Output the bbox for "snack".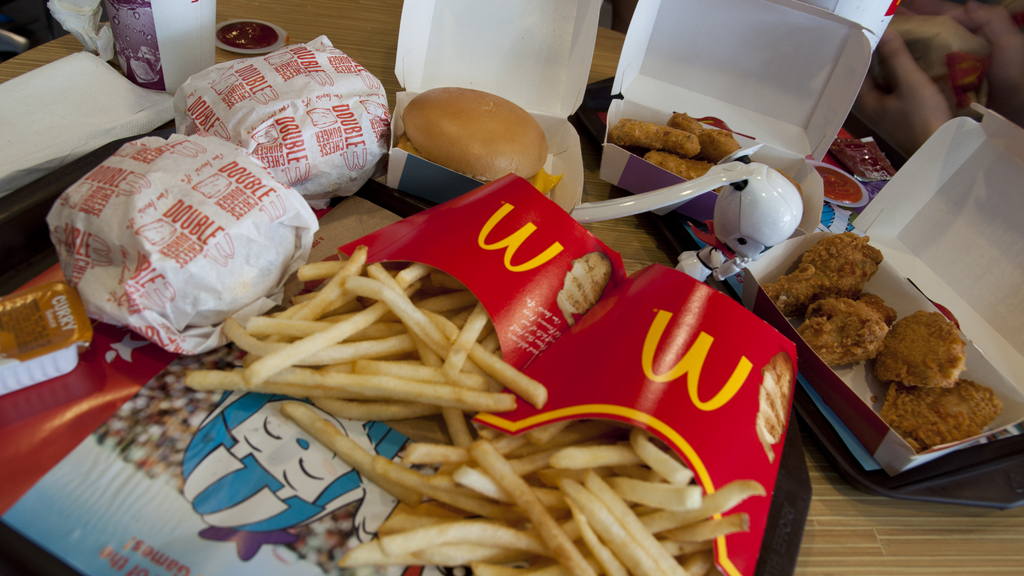
x1=605 y1=118 x2=698 y2=149.
